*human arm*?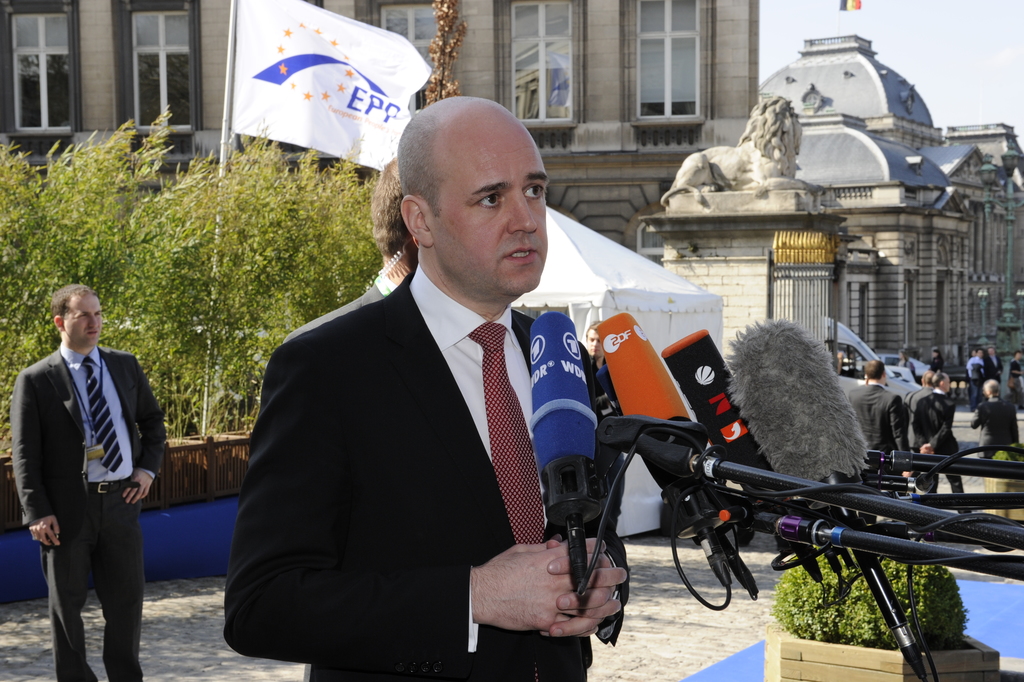
BBox(918, 400, 955, 461)
